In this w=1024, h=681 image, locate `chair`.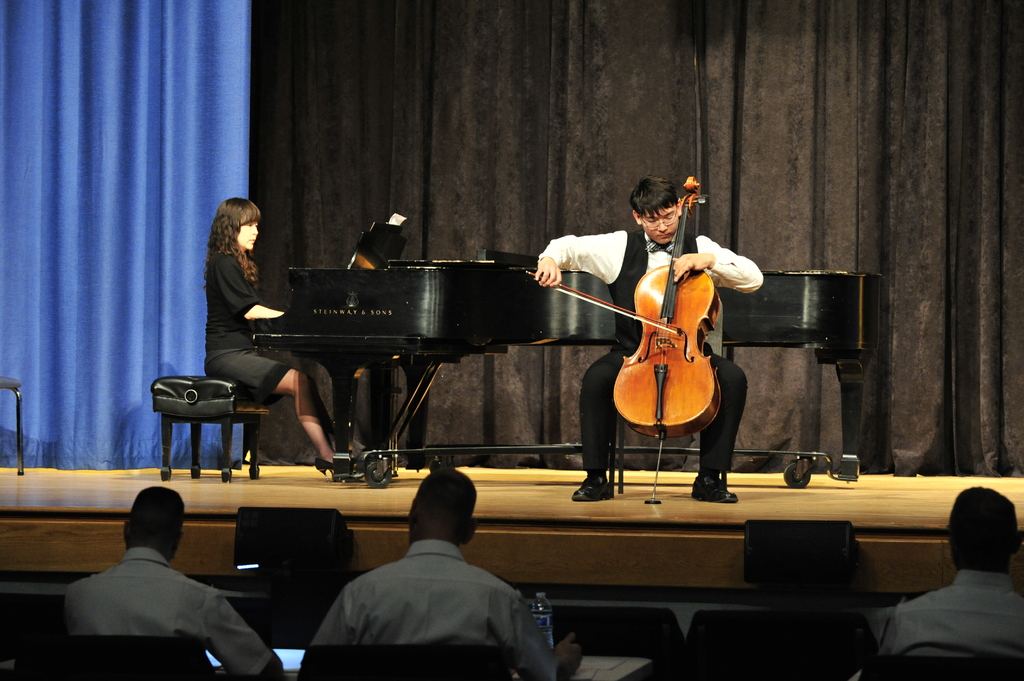
Bounding box: crop(15, 634, 215, 680).
